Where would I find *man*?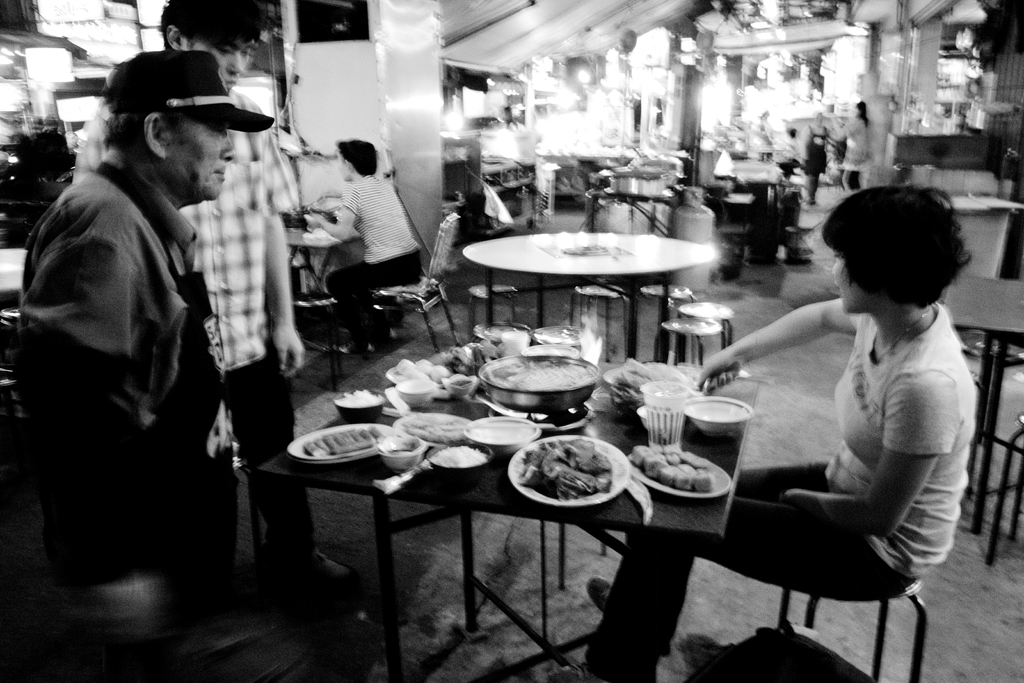
At crop(68, 0, 356, 602).
